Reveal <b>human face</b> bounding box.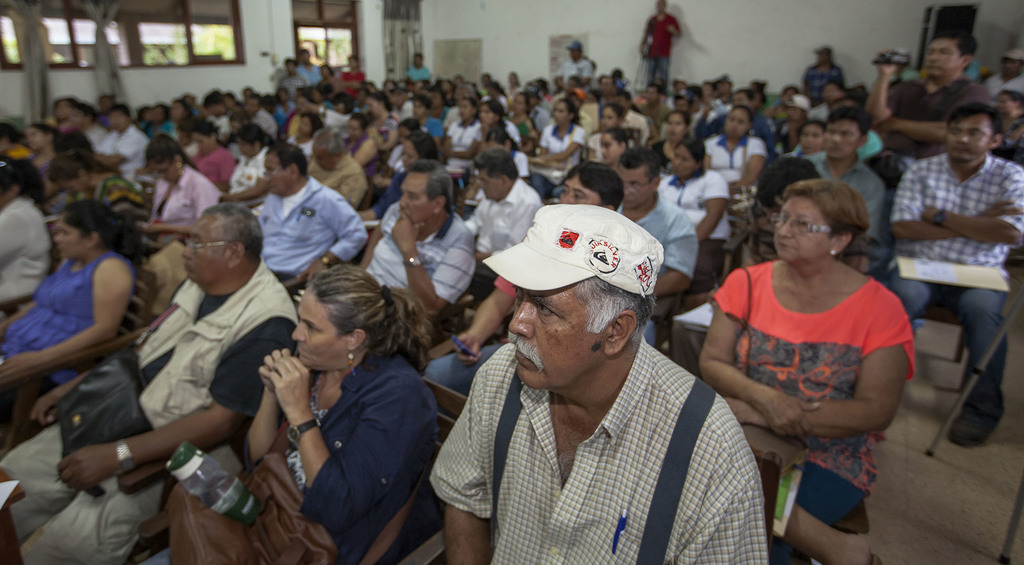
Revealed: select_region(182, 215, 234, 281).
